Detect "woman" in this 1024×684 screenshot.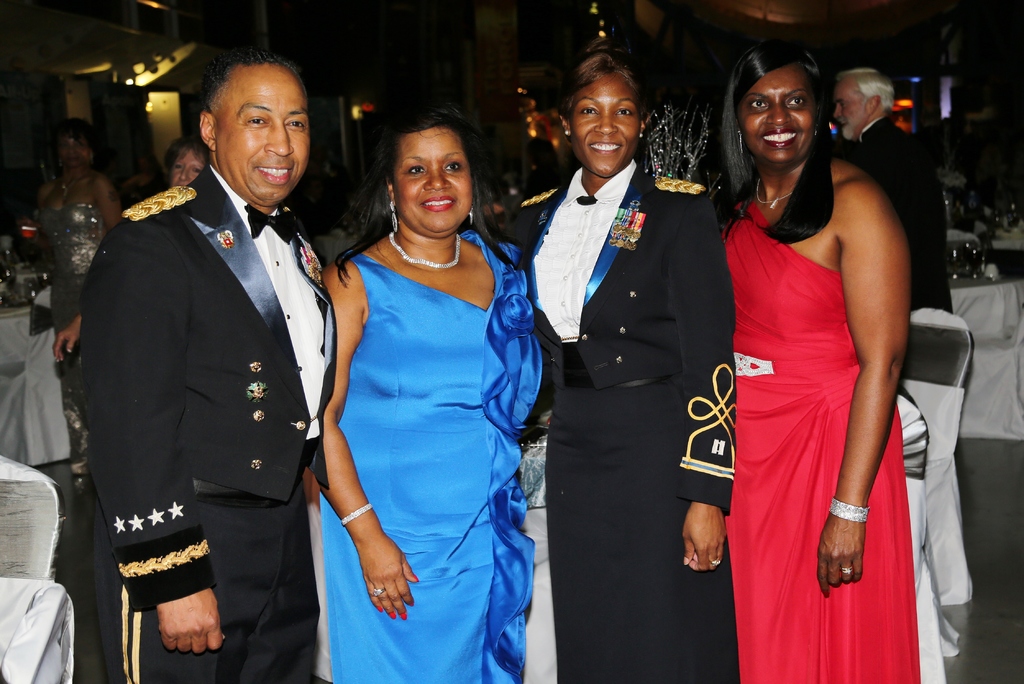
Detection: 301/94/546/672.
